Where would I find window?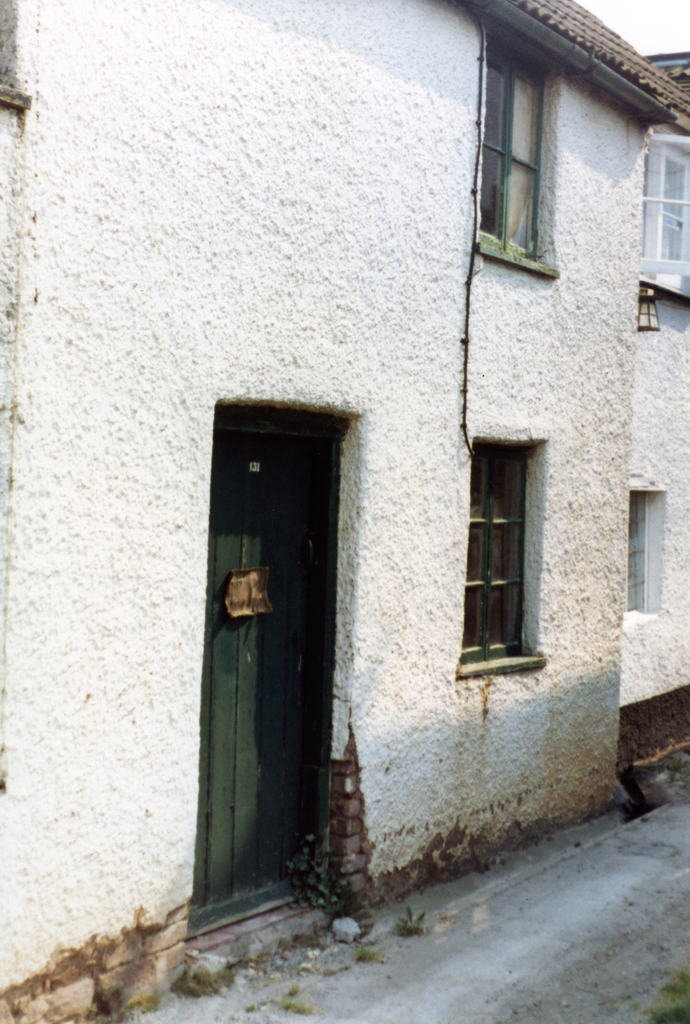
At x1=474, y1=20, x2=558, y2=275.
